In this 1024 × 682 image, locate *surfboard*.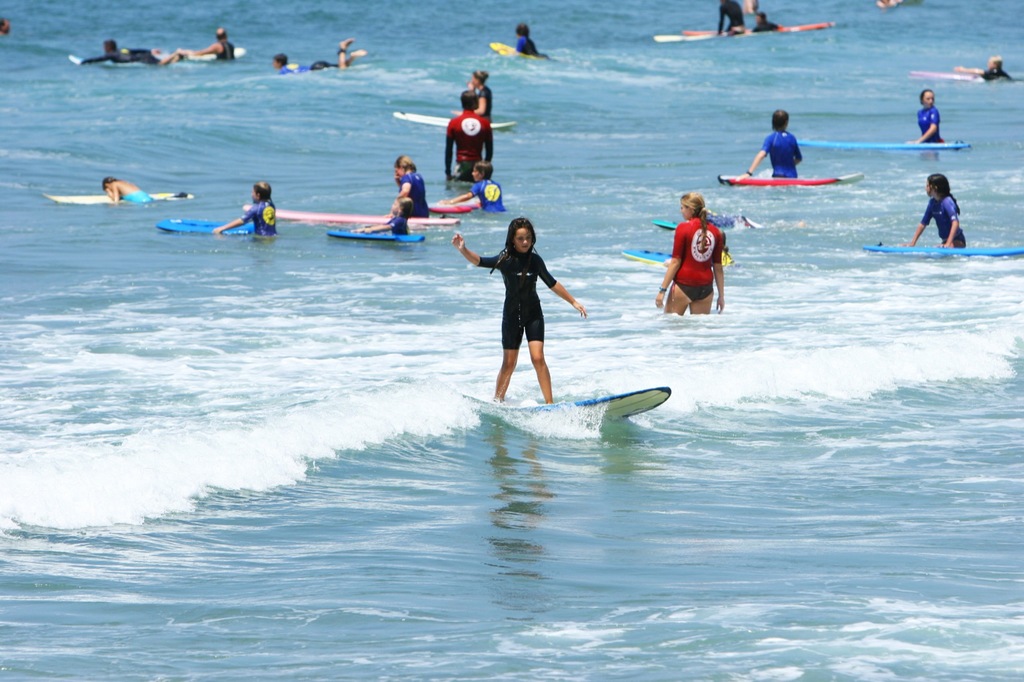
Bounding box: l=394, t=110, r=516, b=127.
